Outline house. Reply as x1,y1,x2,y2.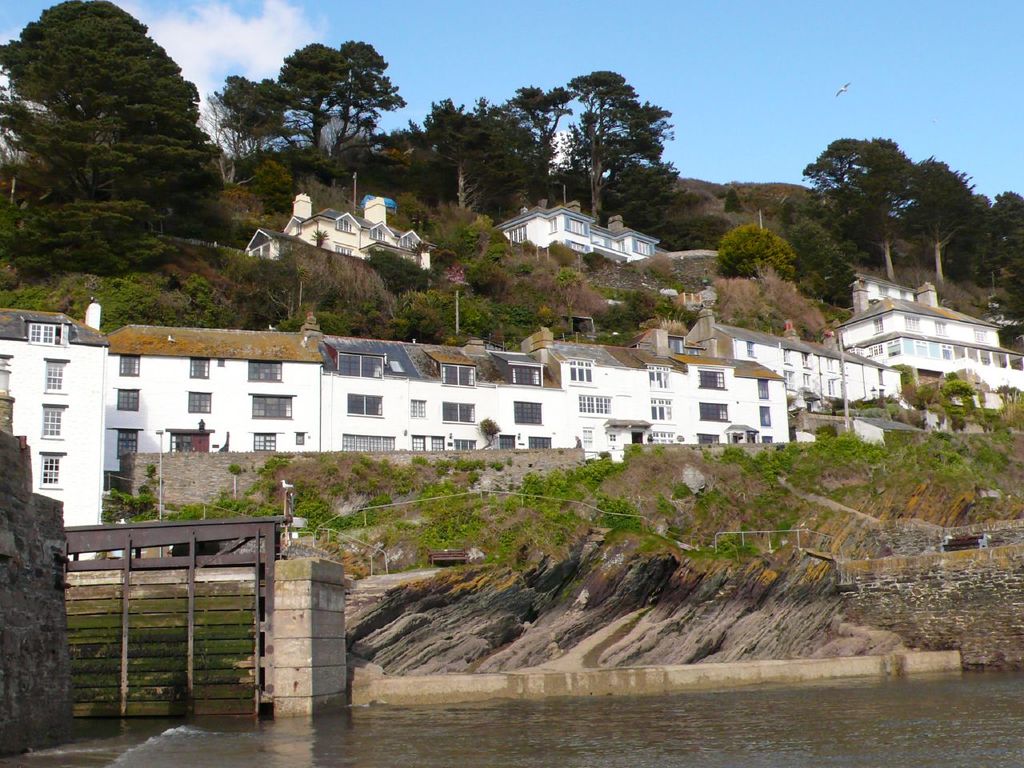
239,188,439,270.
